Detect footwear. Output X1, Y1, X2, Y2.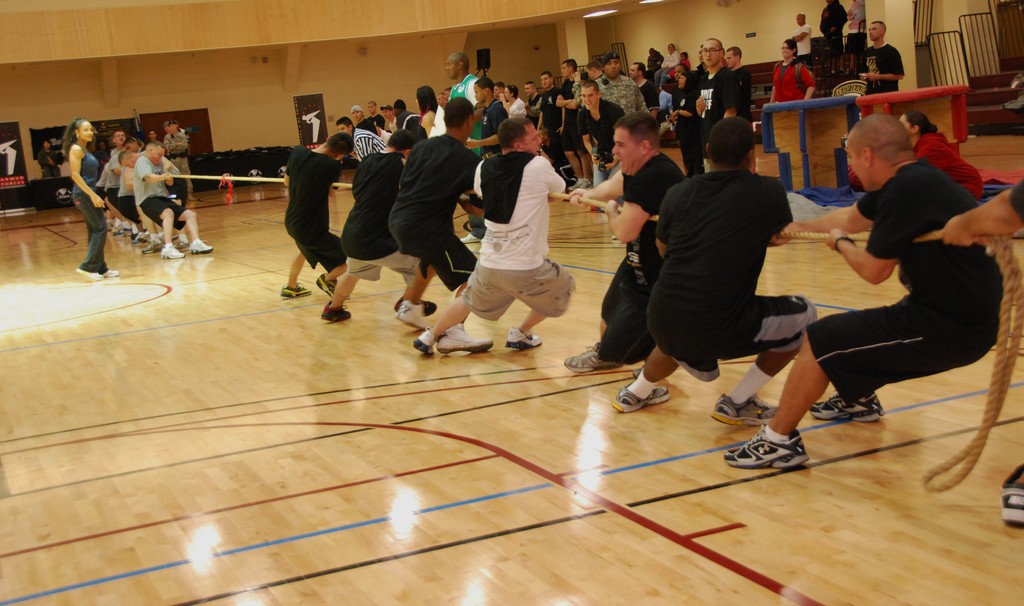
614, 386, 666, 416.
